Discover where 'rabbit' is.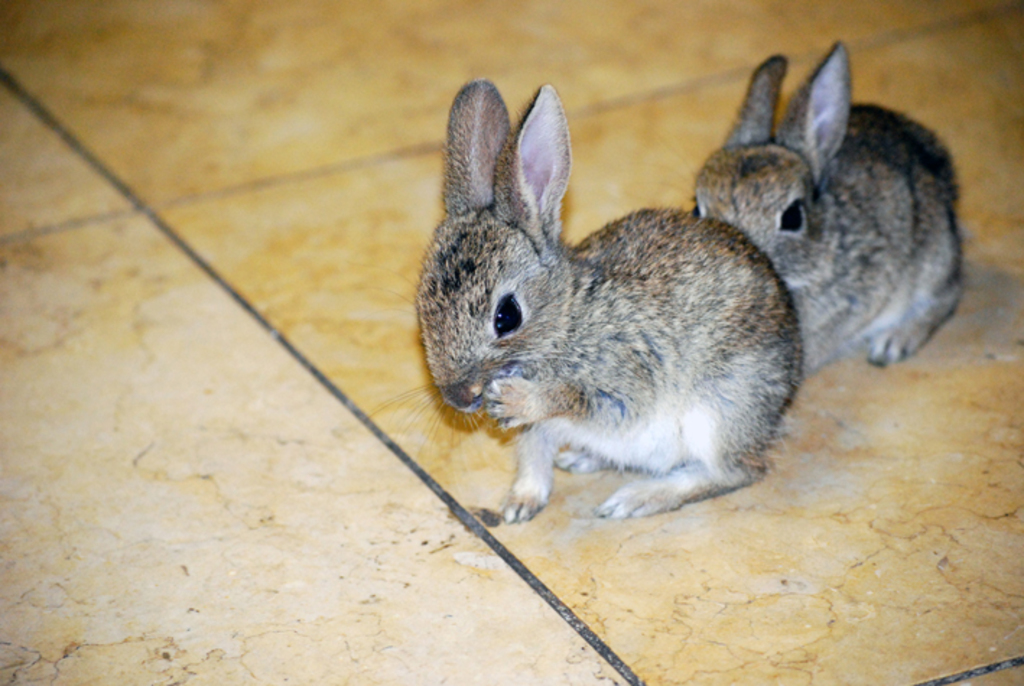
Discovered at (344,79,804,526).
